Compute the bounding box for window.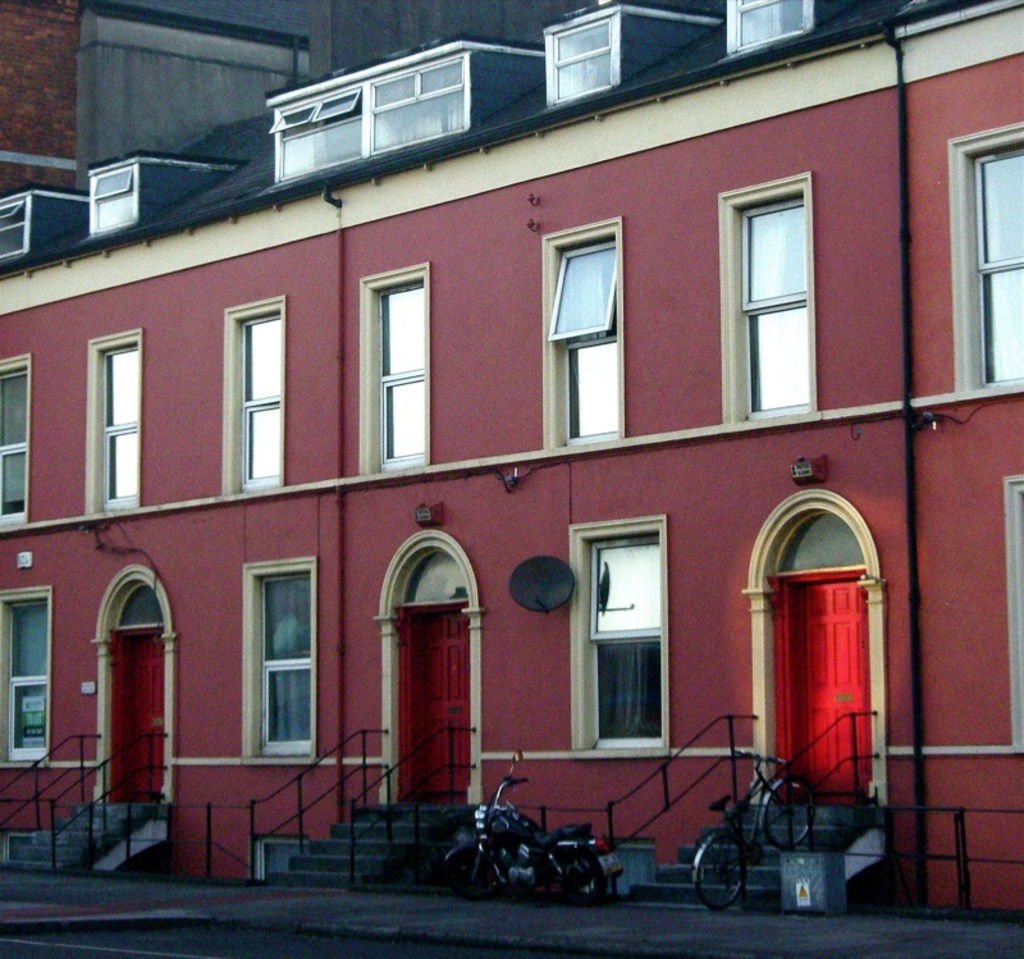
box(566, 516, 669, 758).
